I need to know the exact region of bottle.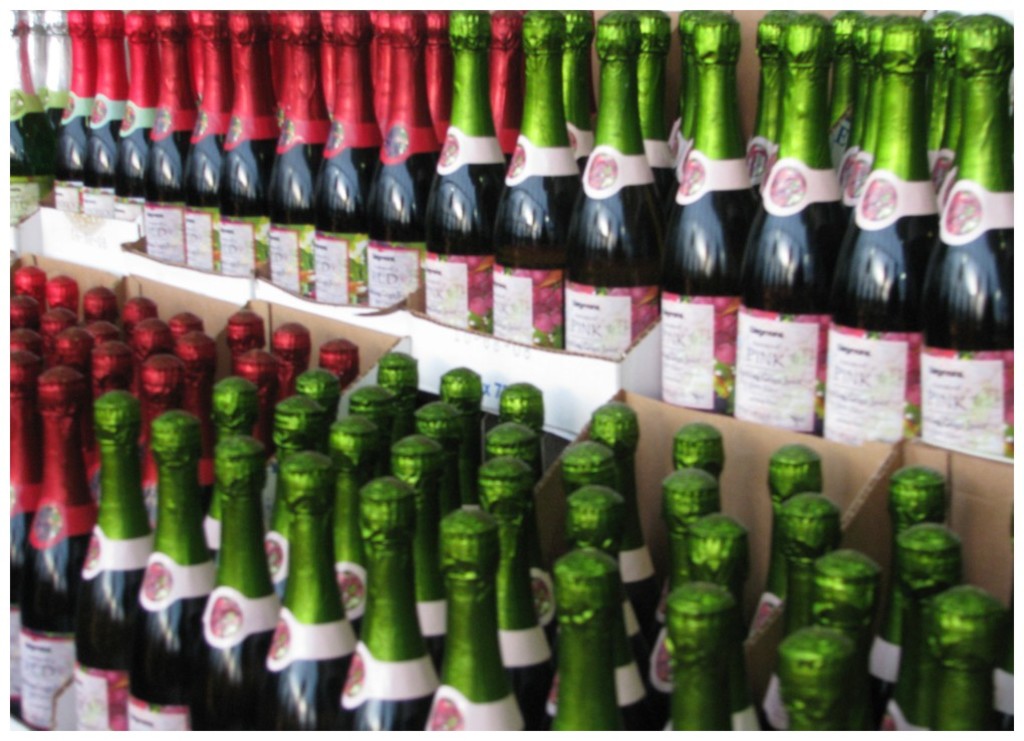
Region: x1=554 y1=546 x2=628 y2=729.
